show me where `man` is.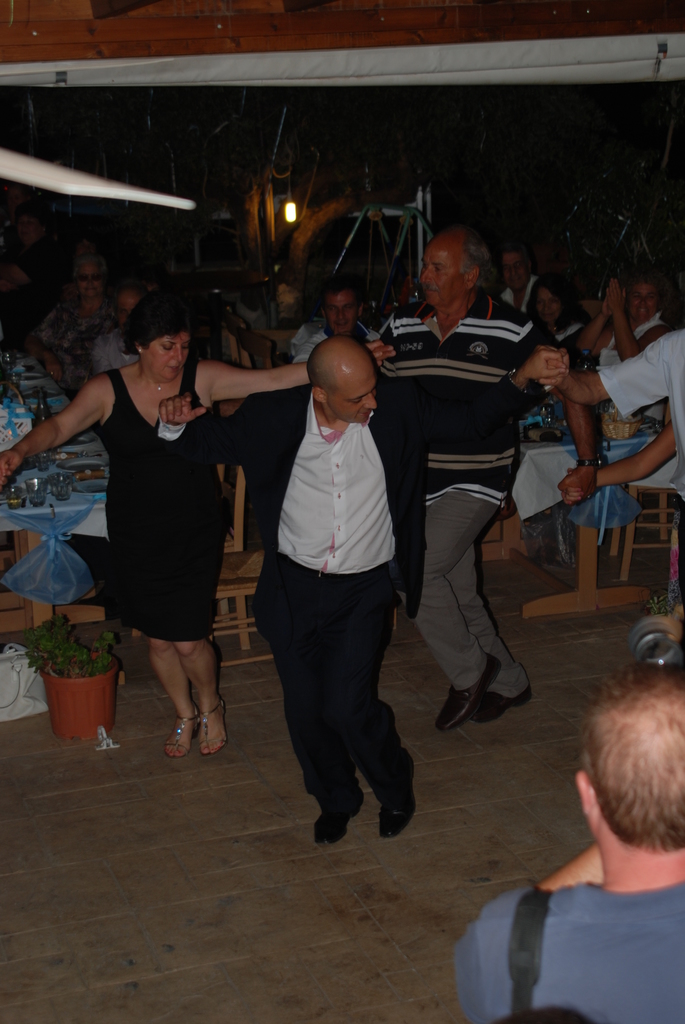
`man` is at bbox(492, 256, 538, 316).
